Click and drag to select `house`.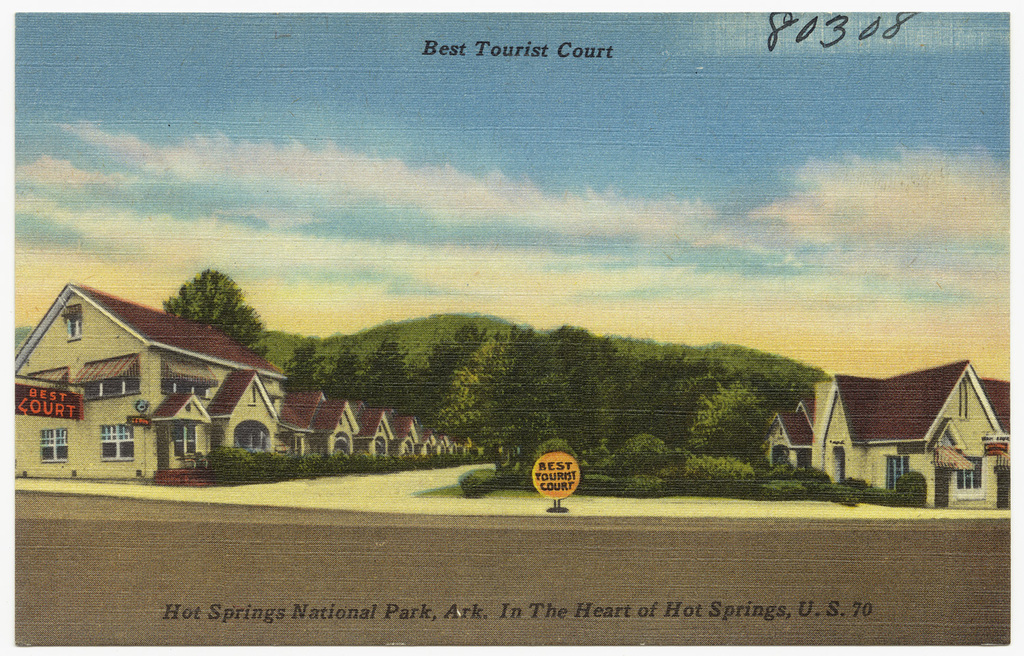
Selection: x1=490 y1=441 x2=519 y2=470.
